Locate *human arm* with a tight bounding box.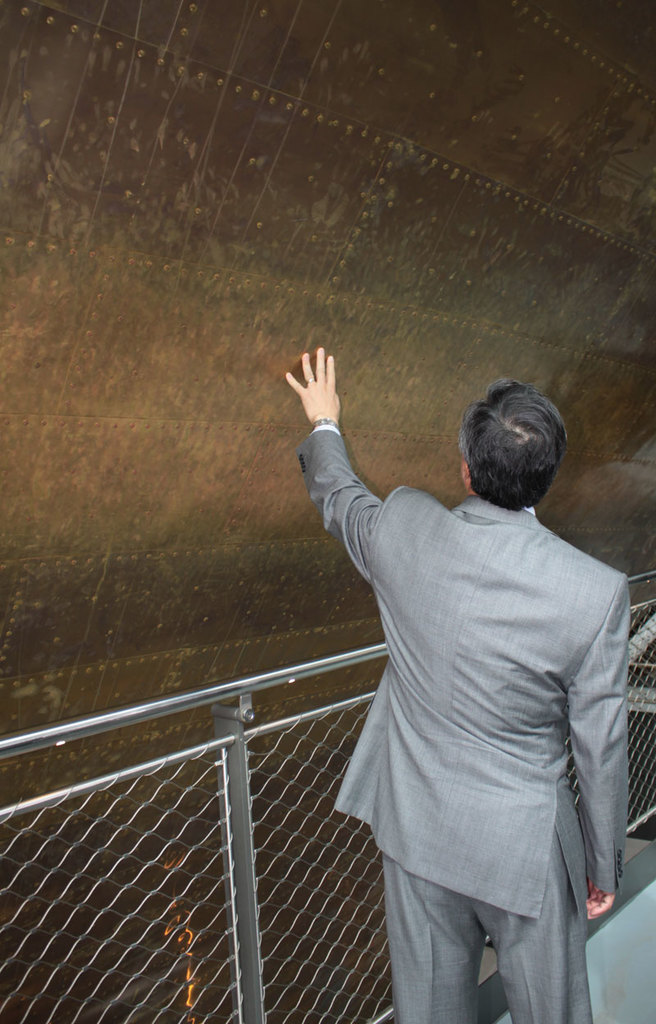
region(570, 571, 630, 920).
